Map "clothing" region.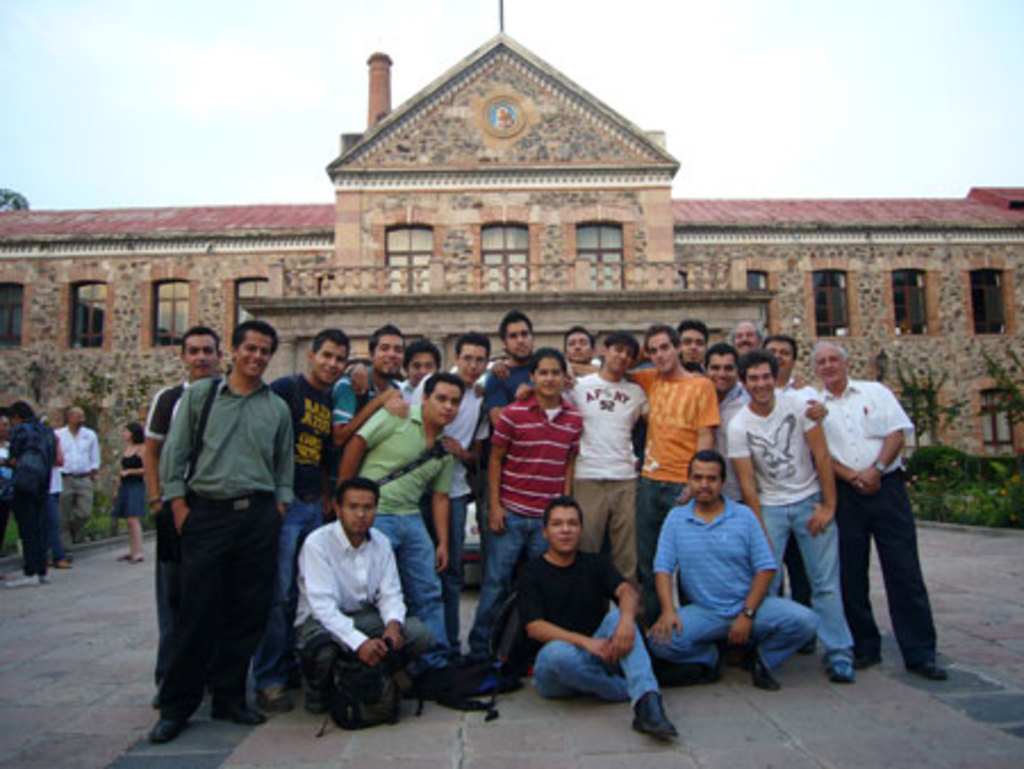
Mapped to [left=46, top=425, right=100, bottom=535].
